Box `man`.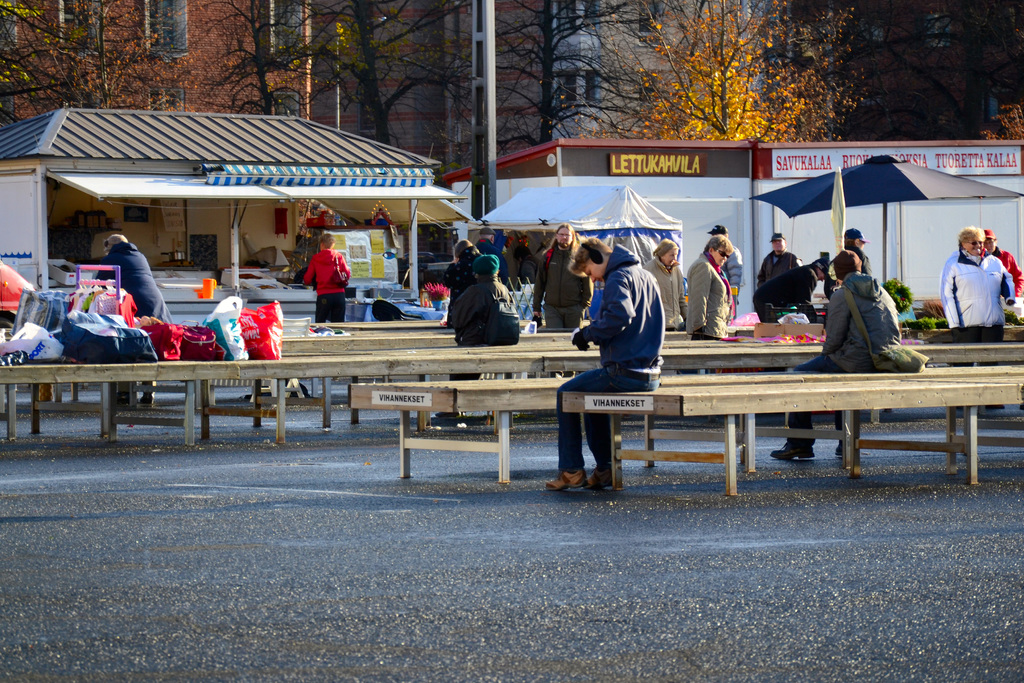
left=982, top=227, right=1023, bottom=299.
